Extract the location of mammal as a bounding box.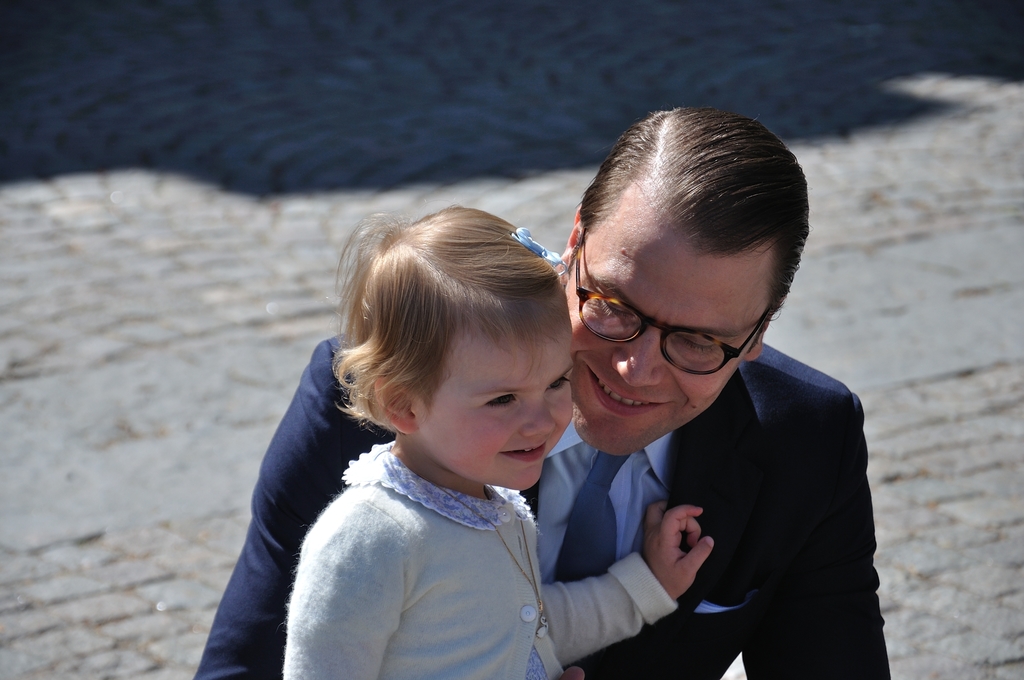
192:111:895:679.
